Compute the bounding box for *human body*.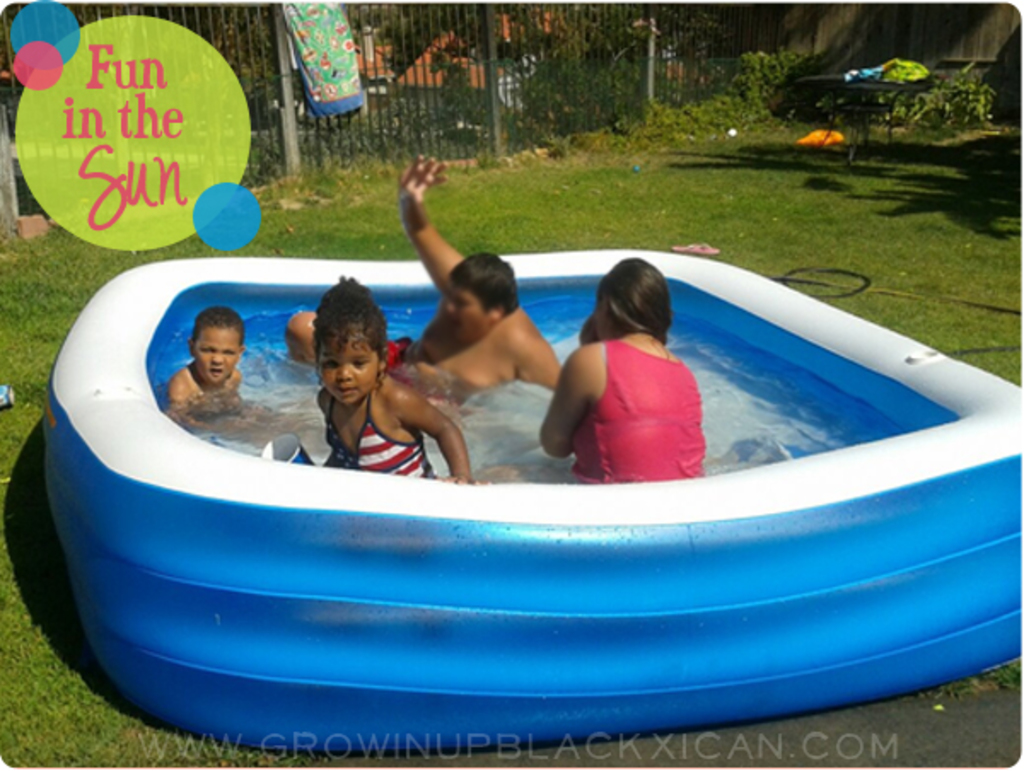
(left=280, top=148, right=560, bottom=416).
